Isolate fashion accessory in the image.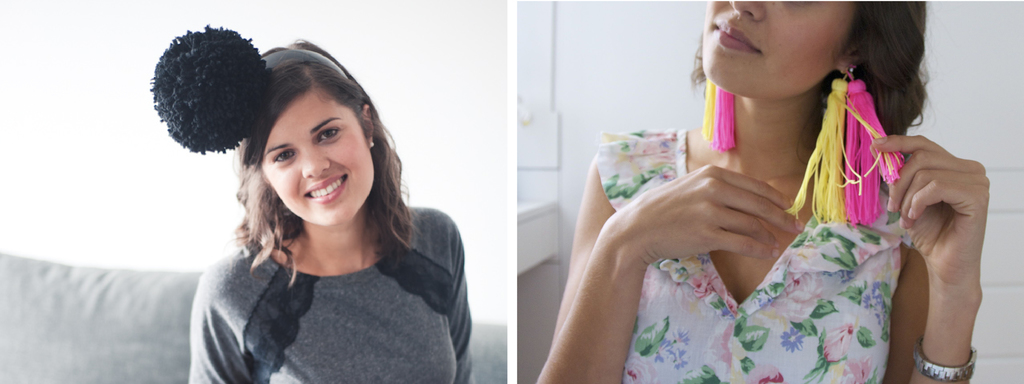
Isolated region: 703 80 738 153.
